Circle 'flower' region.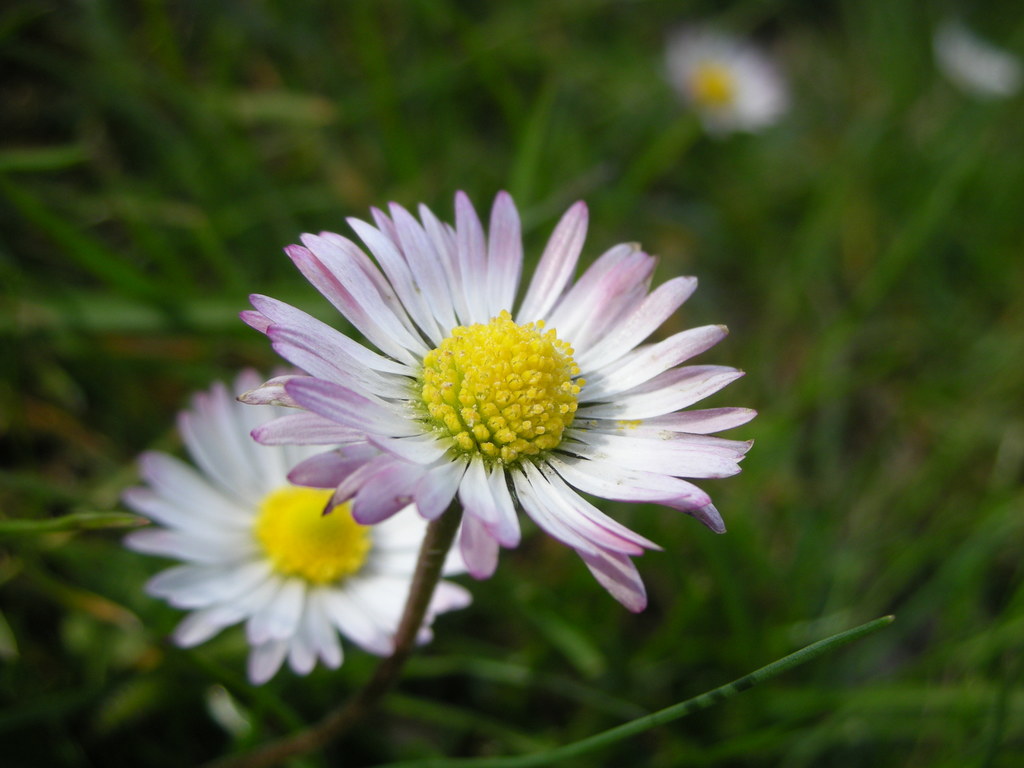
Region: (112, 371, 470, 696).
